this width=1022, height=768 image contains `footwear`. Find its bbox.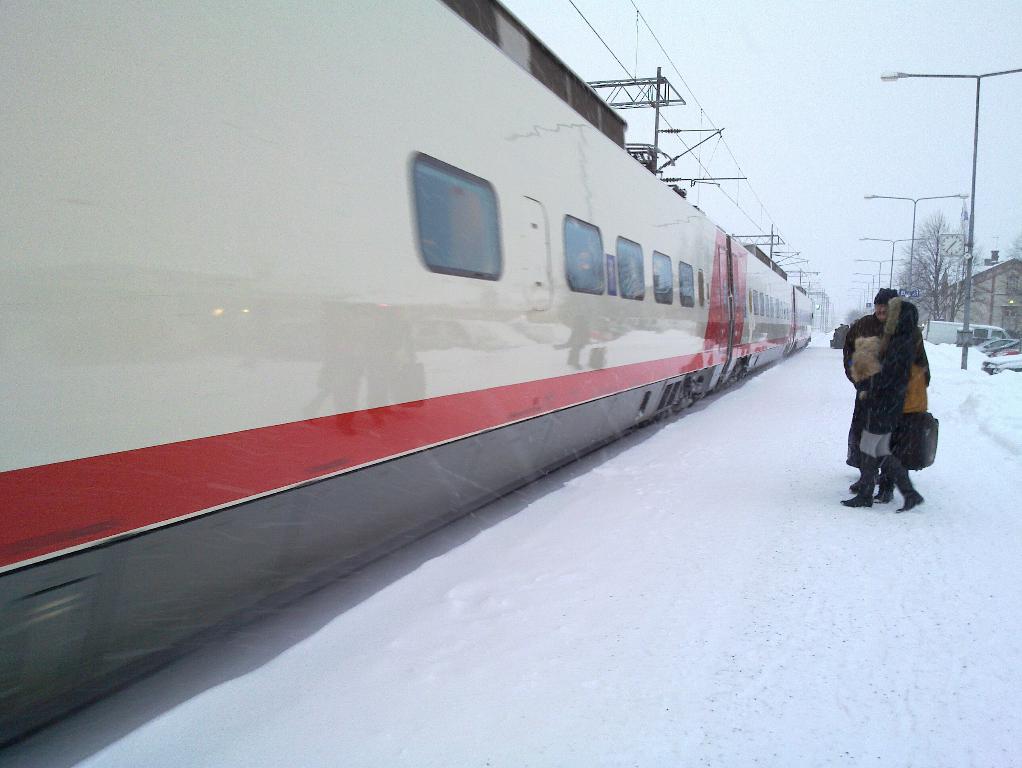
[837,489,871,504].
